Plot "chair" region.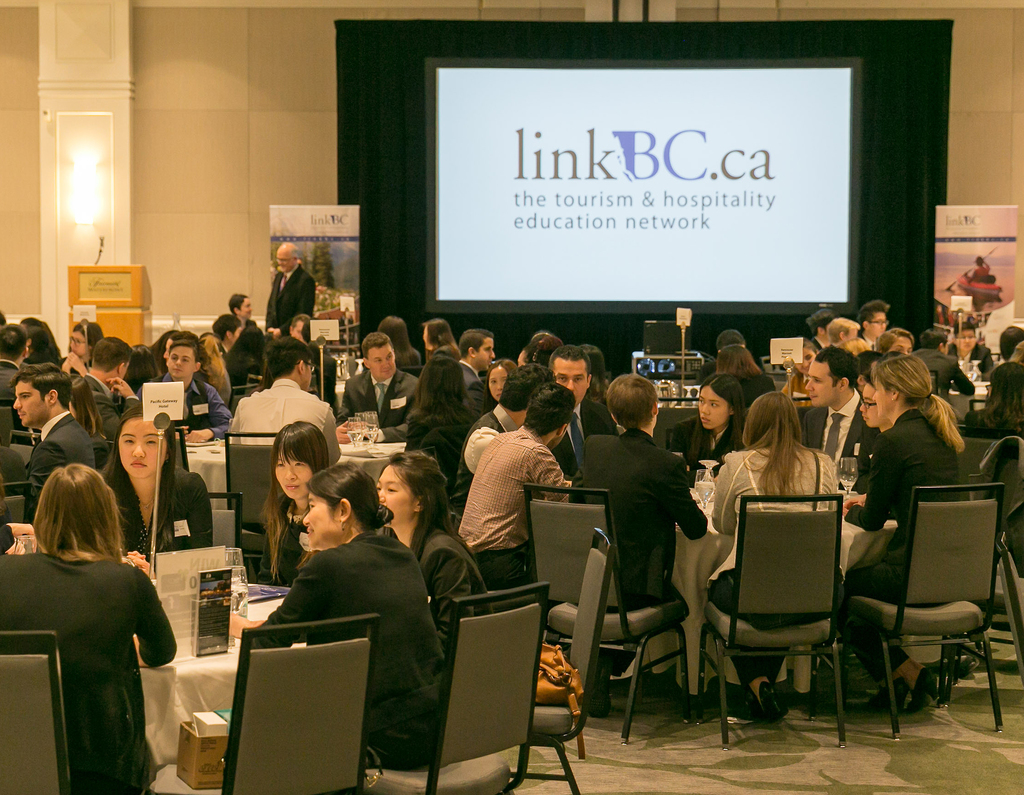
Plotted at [left=1, top=489, right=32, bottom=547].
